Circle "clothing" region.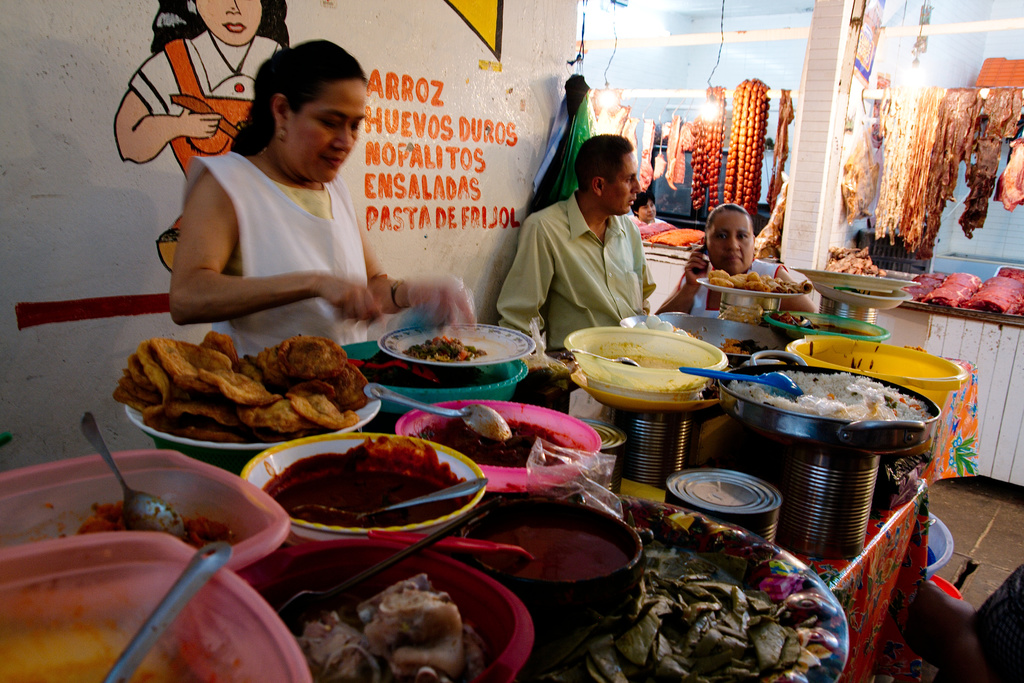
Region: <box>502,167,688,329</box>.
